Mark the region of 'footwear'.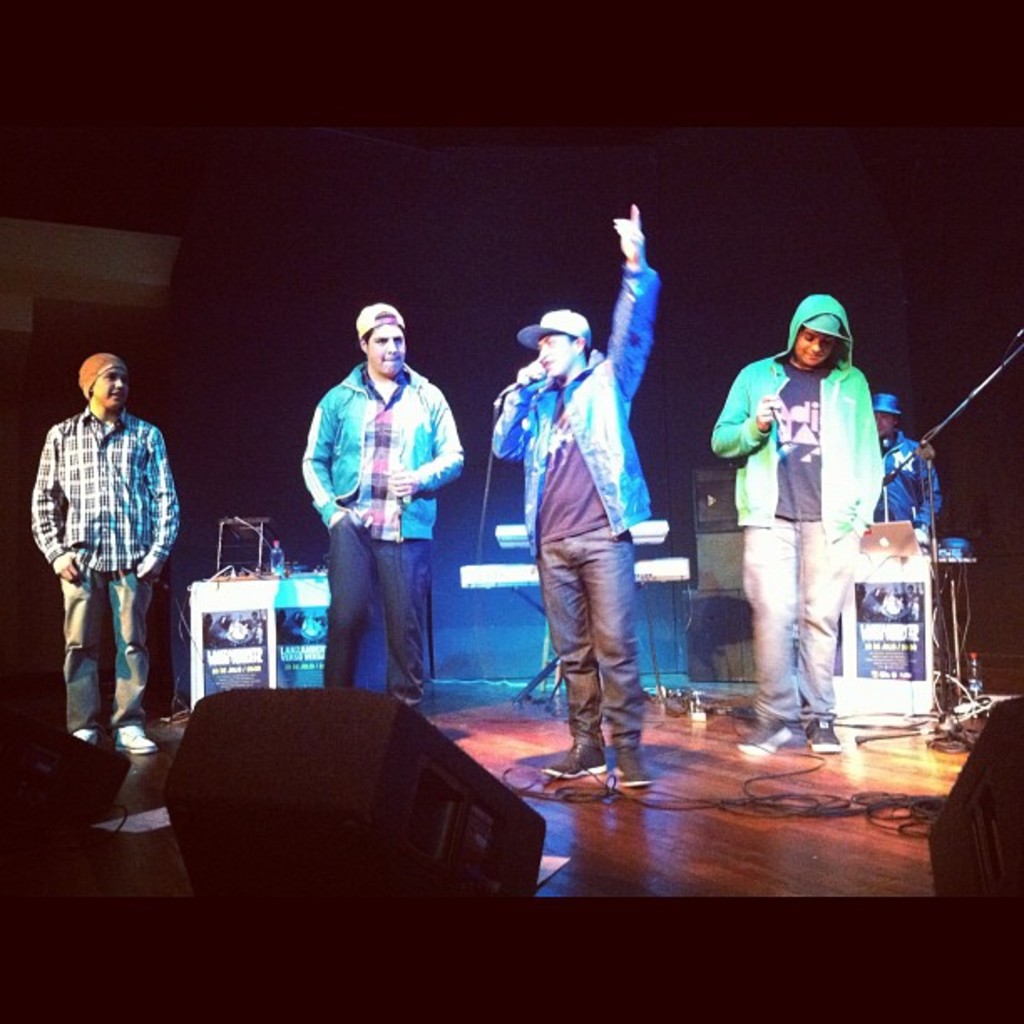
Region: (800, 708, 840, 751).
